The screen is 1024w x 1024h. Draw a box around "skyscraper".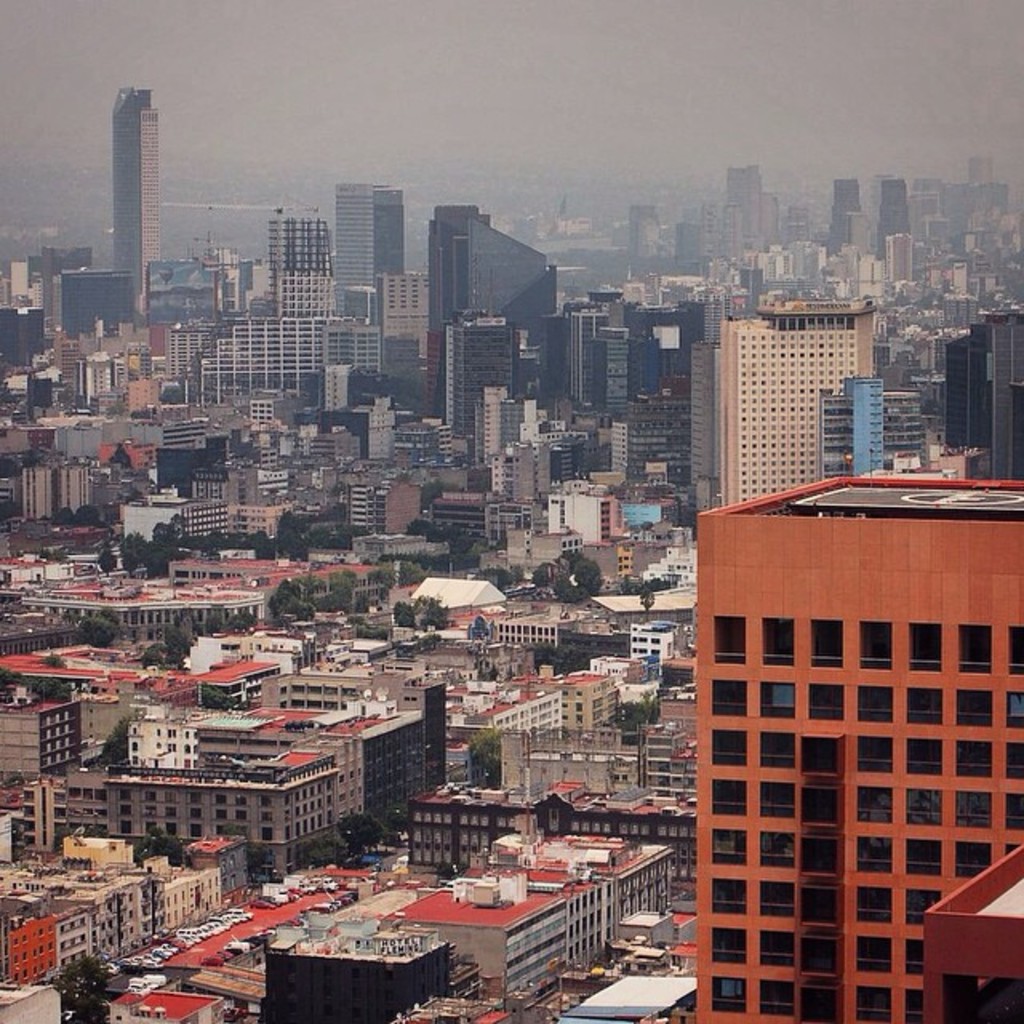
left=107, top=72, right=160, bottom=328.
